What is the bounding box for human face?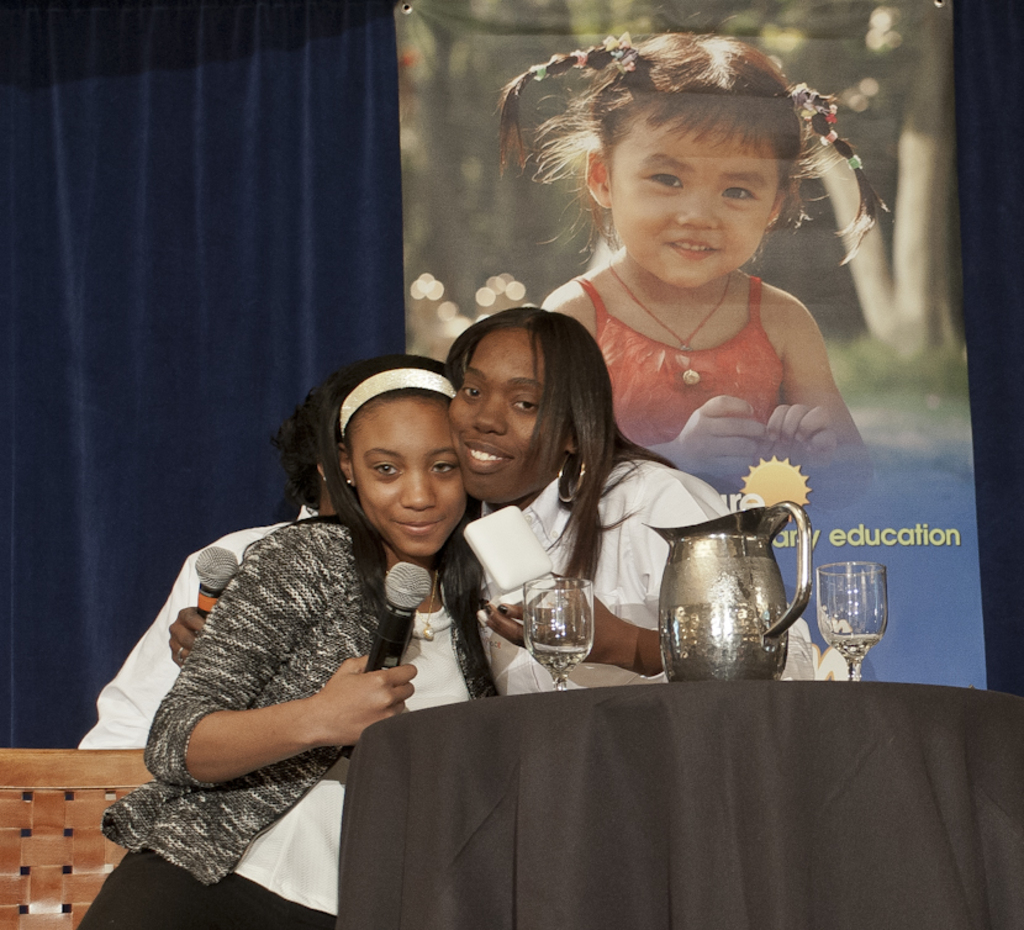
<region>618, 125, 775, 289</region>.
